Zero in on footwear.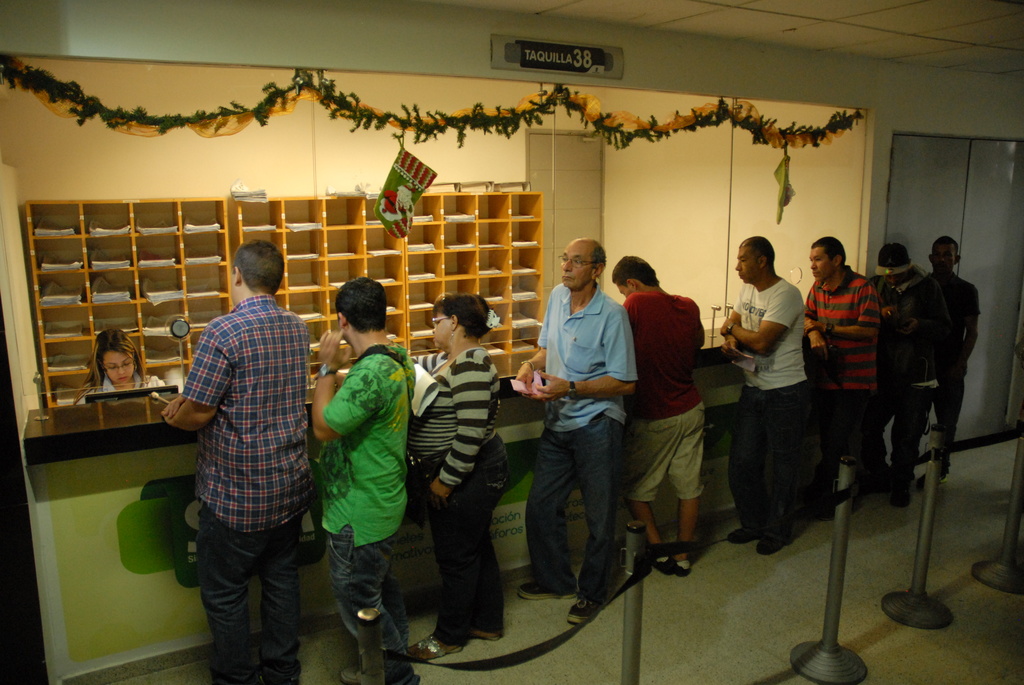
Zeroed in: bbox=[408, 630, 456, 659].
